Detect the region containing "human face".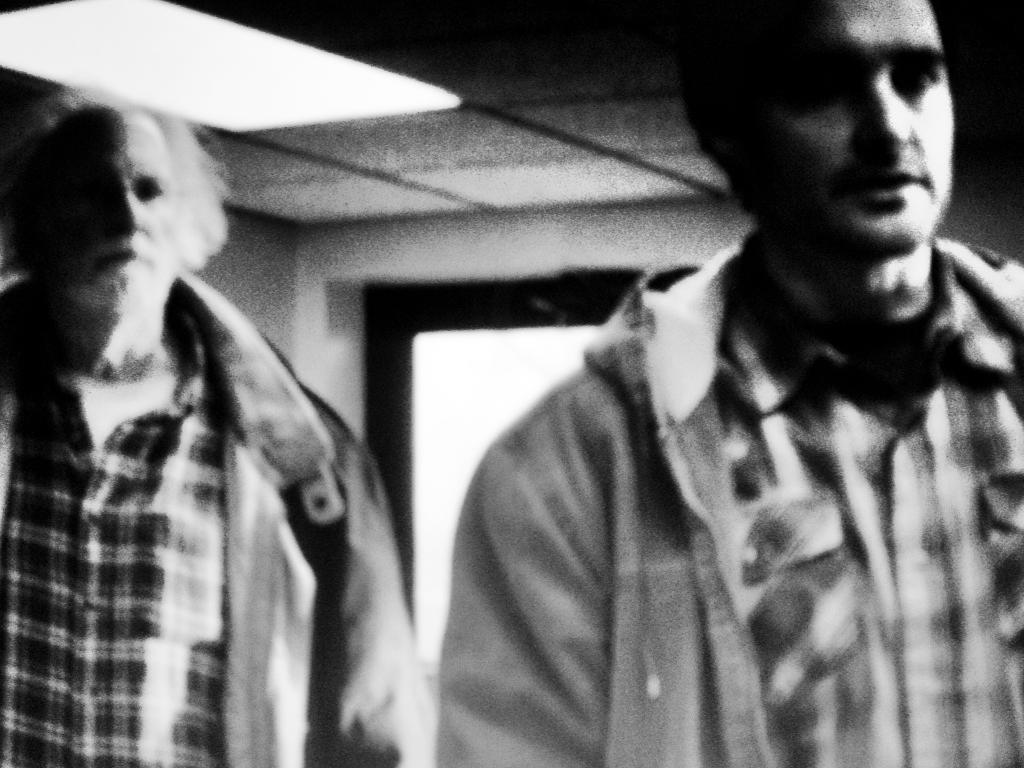
locate(730, 0, 957, 258).
